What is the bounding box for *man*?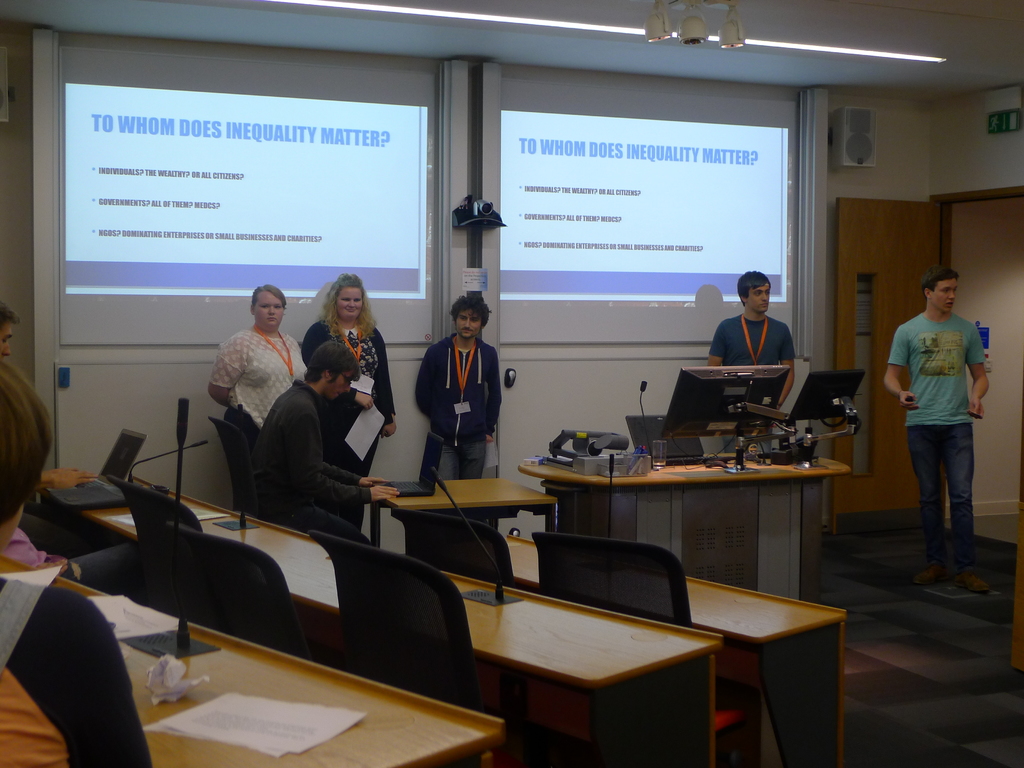
bbox(252, 340, 397, 548).
